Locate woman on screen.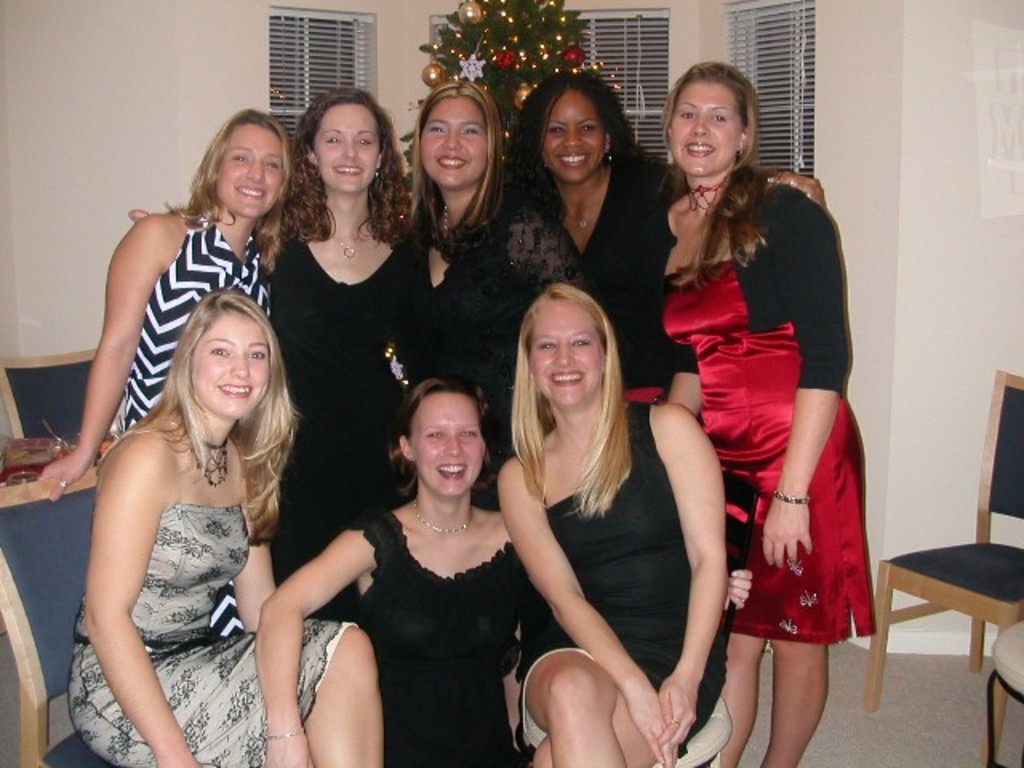
On screen at pyautogui.locateOnScreen(499, 69, 826, 406).
